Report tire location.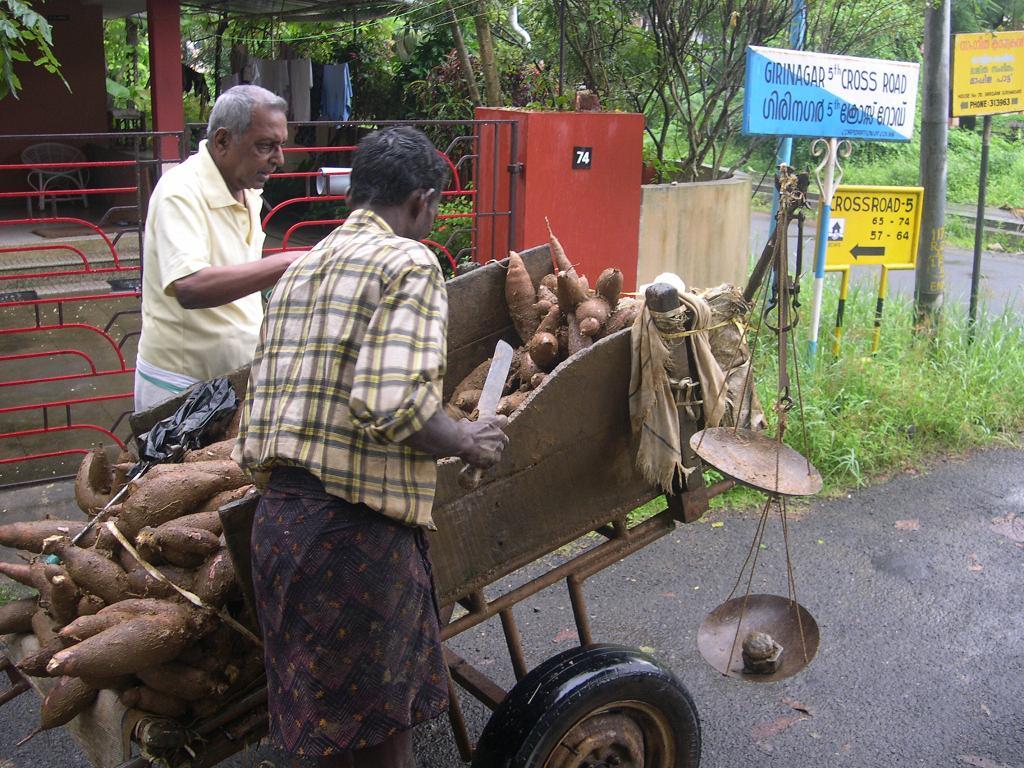
Report: (473, 647, 696, 765).
